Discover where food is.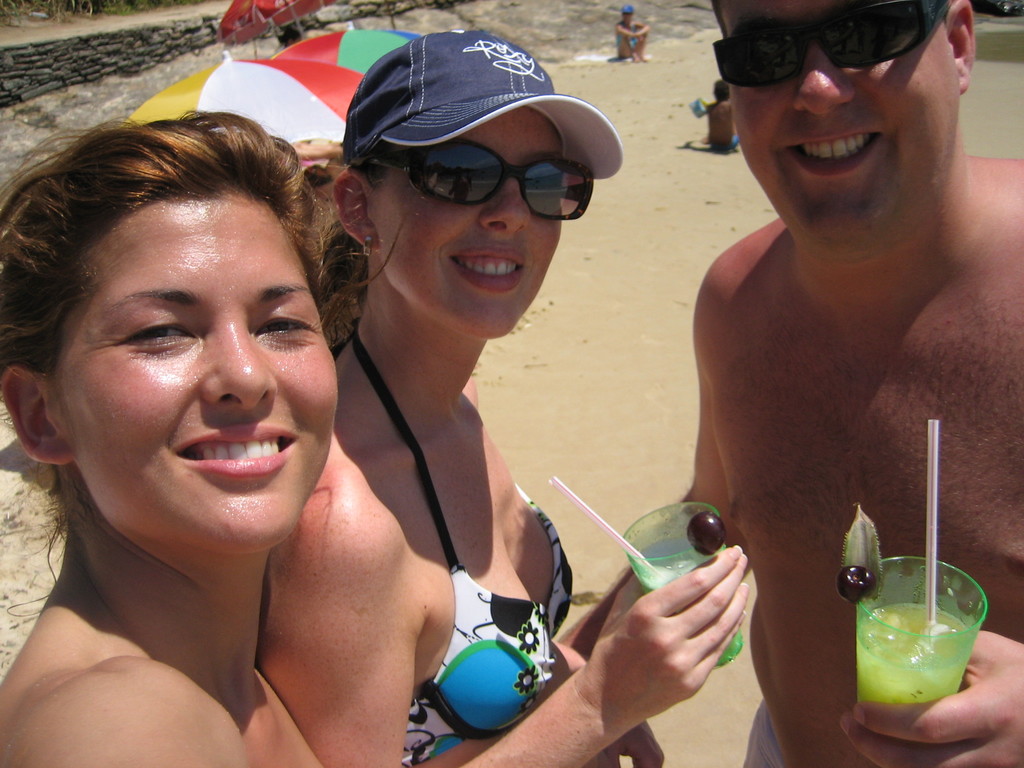
Discovered at l=689, t=508, r=728, b=554.
